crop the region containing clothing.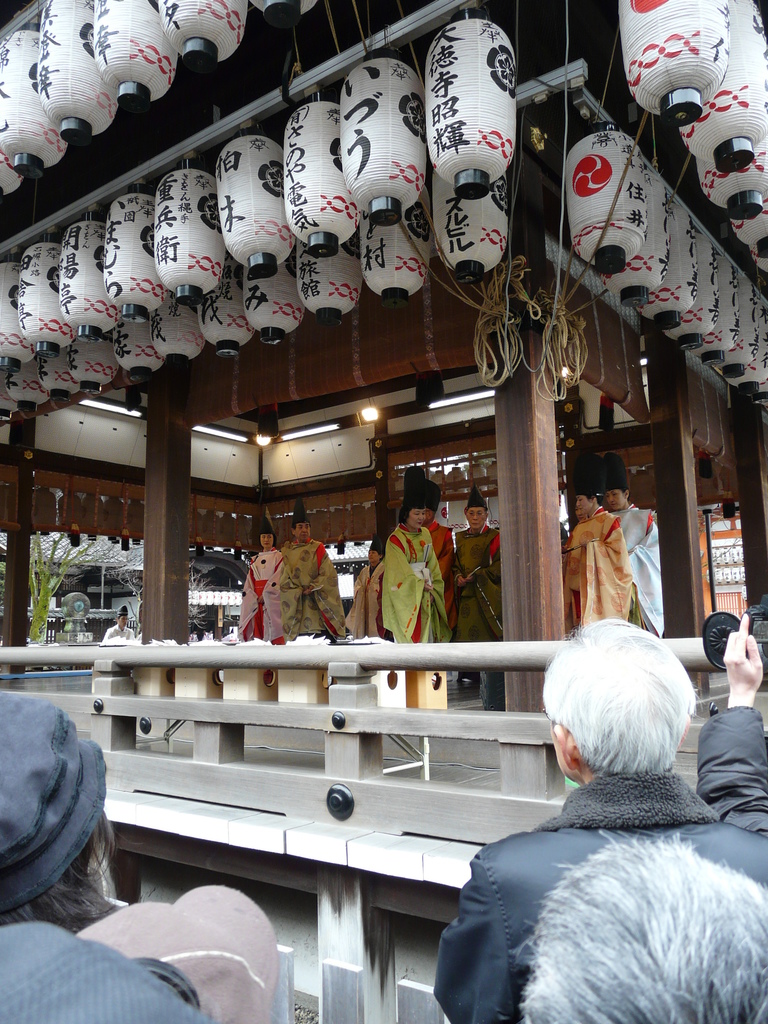
Crop region: {"left": 450, "top": 521, "right": 502, "bottom": 650}.
